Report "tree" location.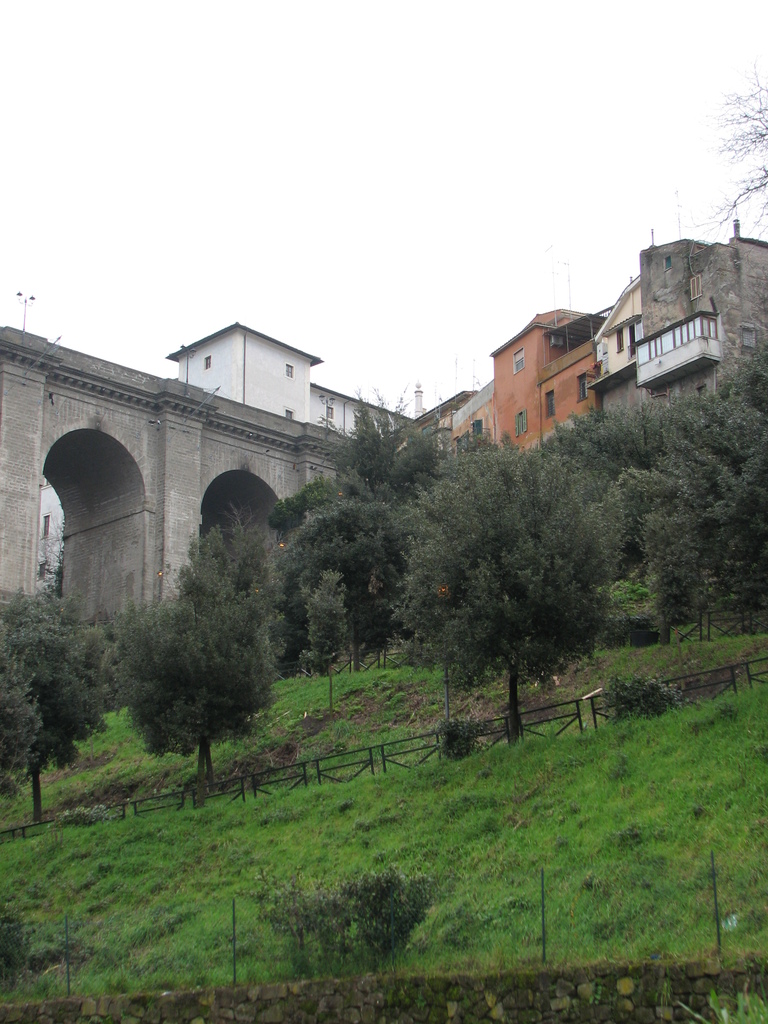
Report: (707, 79, 767, 244).
